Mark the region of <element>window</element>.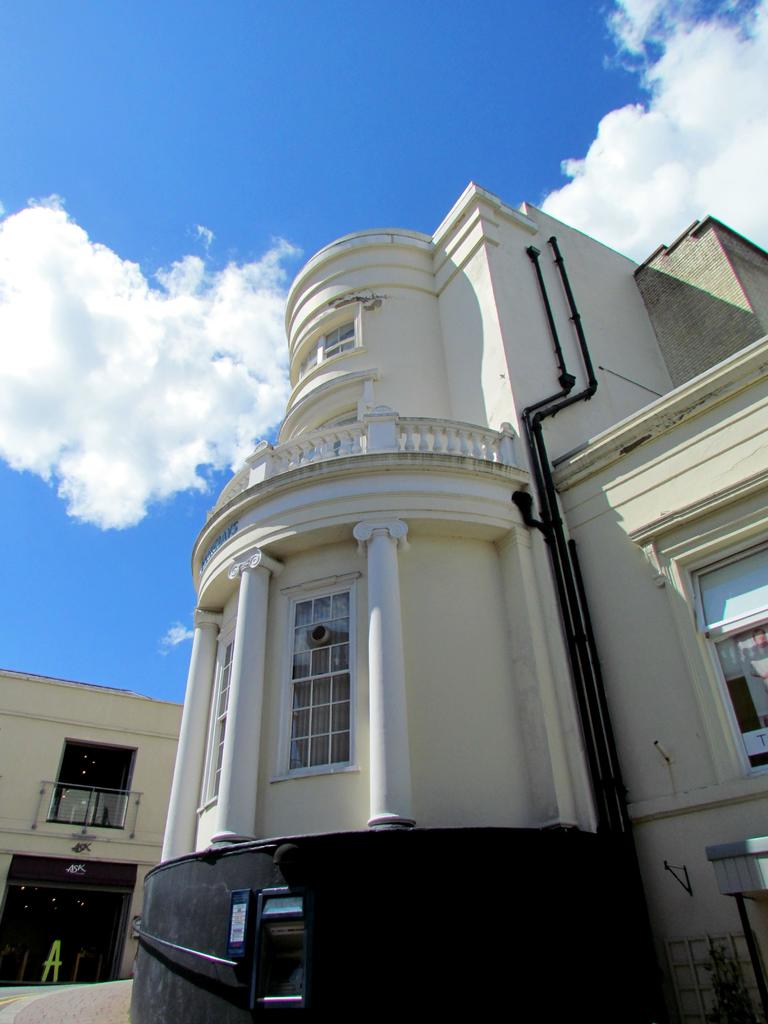
Region: select_region(677, 519, 767, 781).
